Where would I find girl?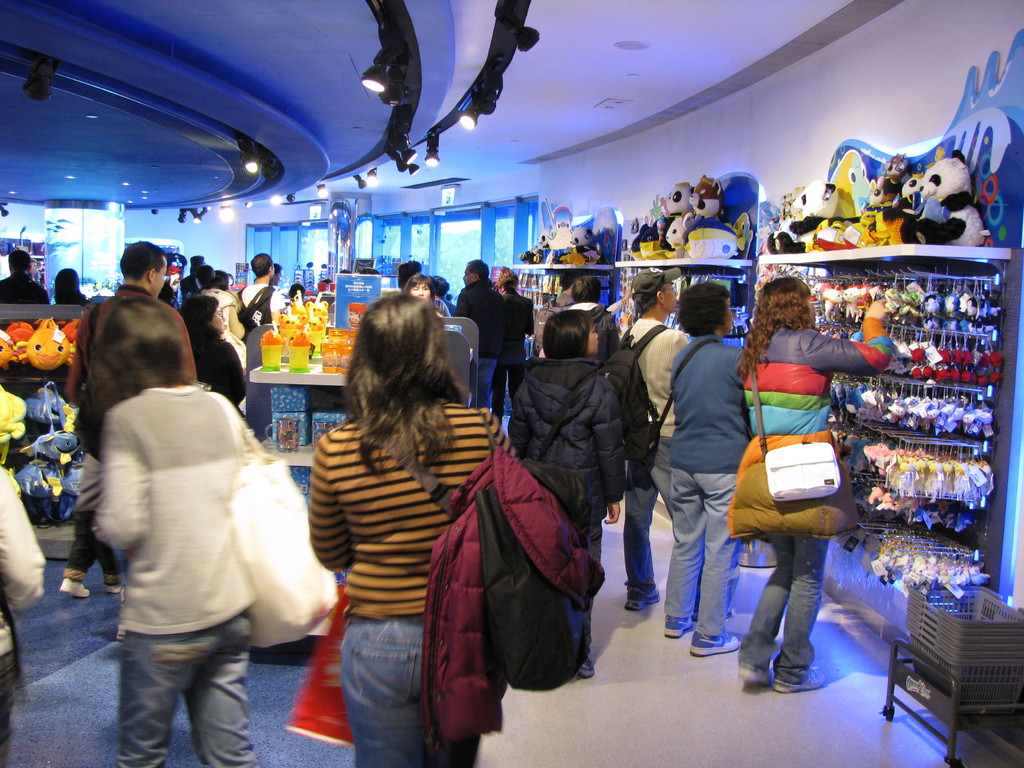
At {"x1": 83, "y1": 299, "x2": 247, "y2": 764}.
